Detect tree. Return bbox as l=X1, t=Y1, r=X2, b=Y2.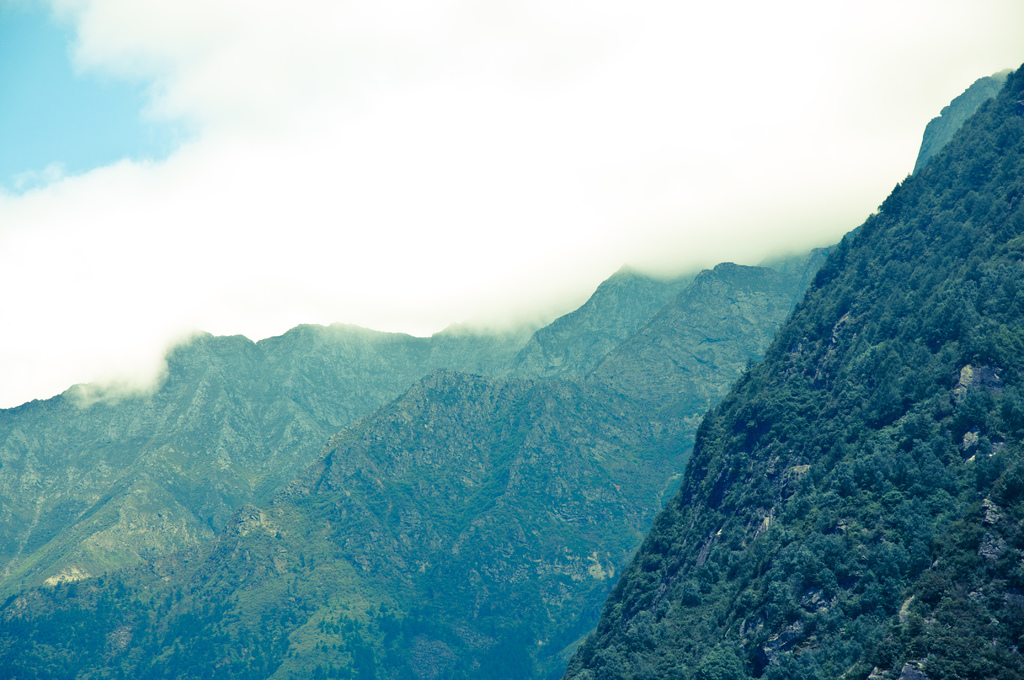
l=907, t=563, r=956, b=607.
